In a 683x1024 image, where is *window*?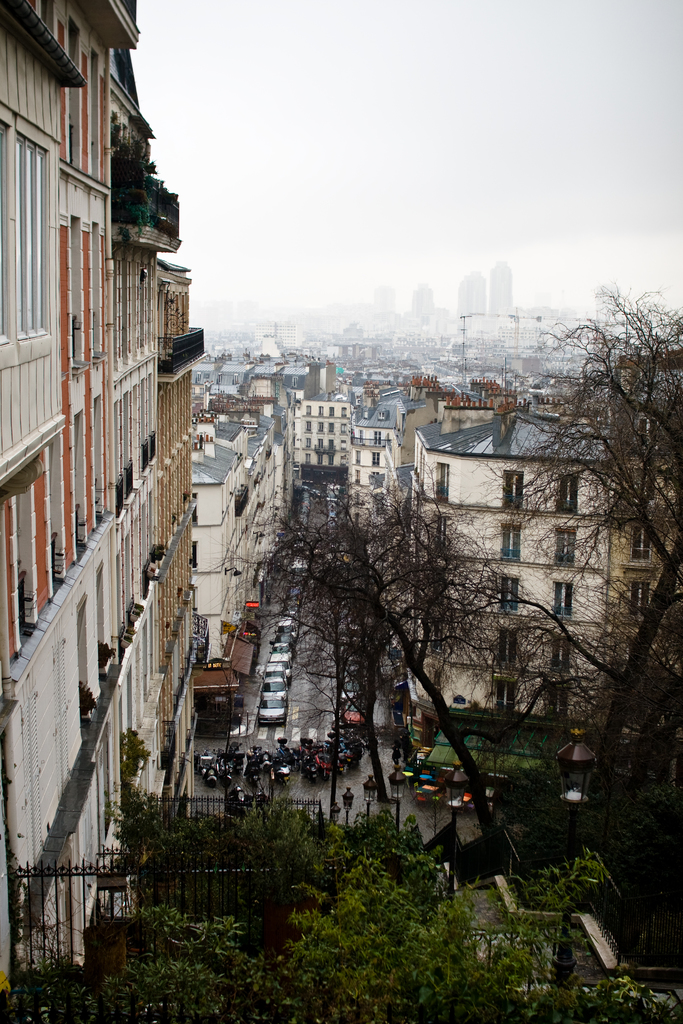
437/460/448/499.
